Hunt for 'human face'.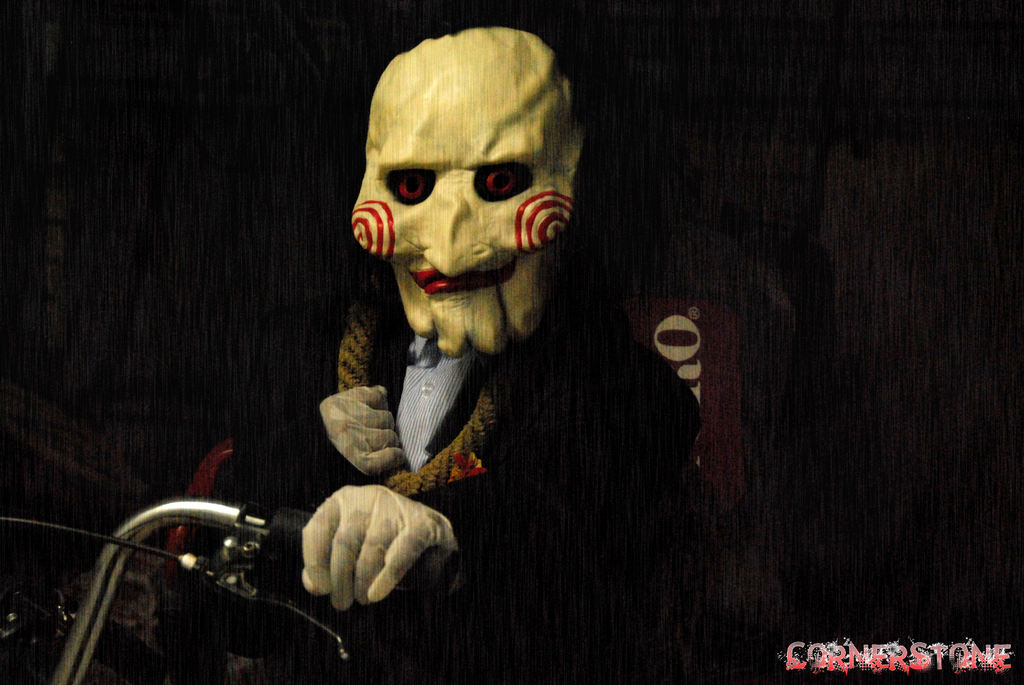
Hunted down at locate(346, 28, 577, 351).
